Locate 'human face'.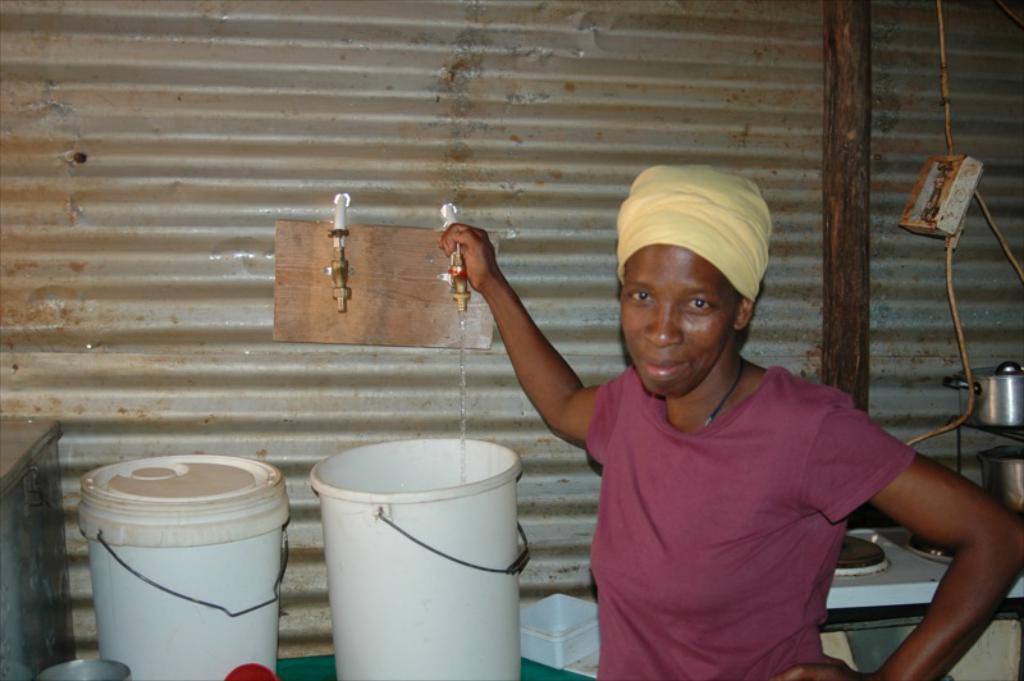
Bounding box: 613/248/736/398.
